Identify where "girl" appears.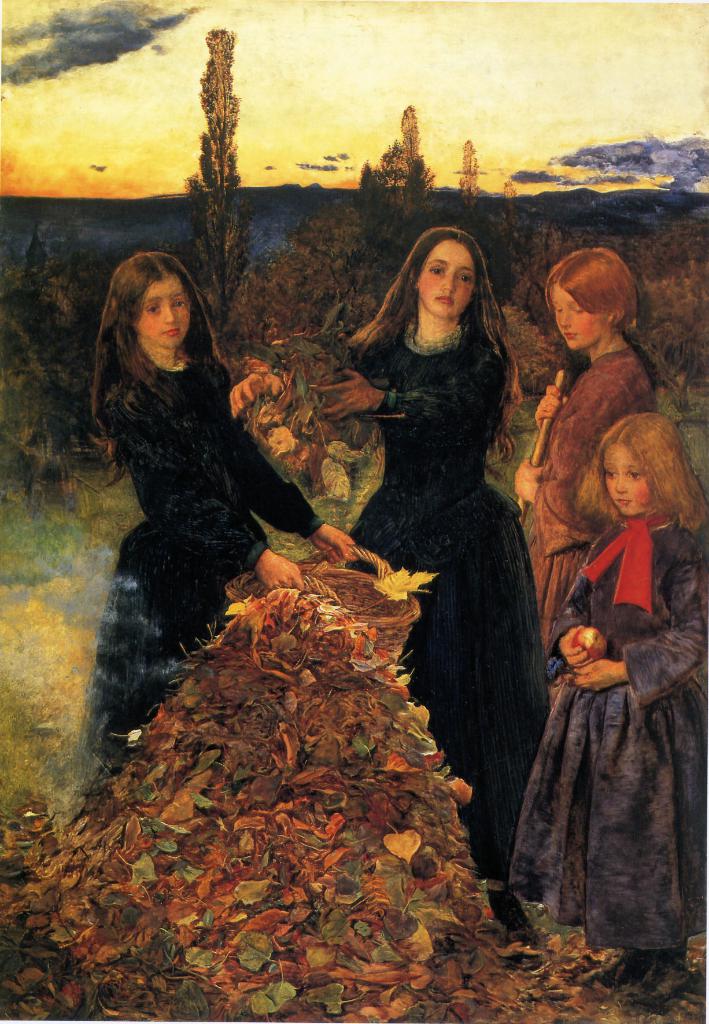
Appears at 507/408/708/1003.
